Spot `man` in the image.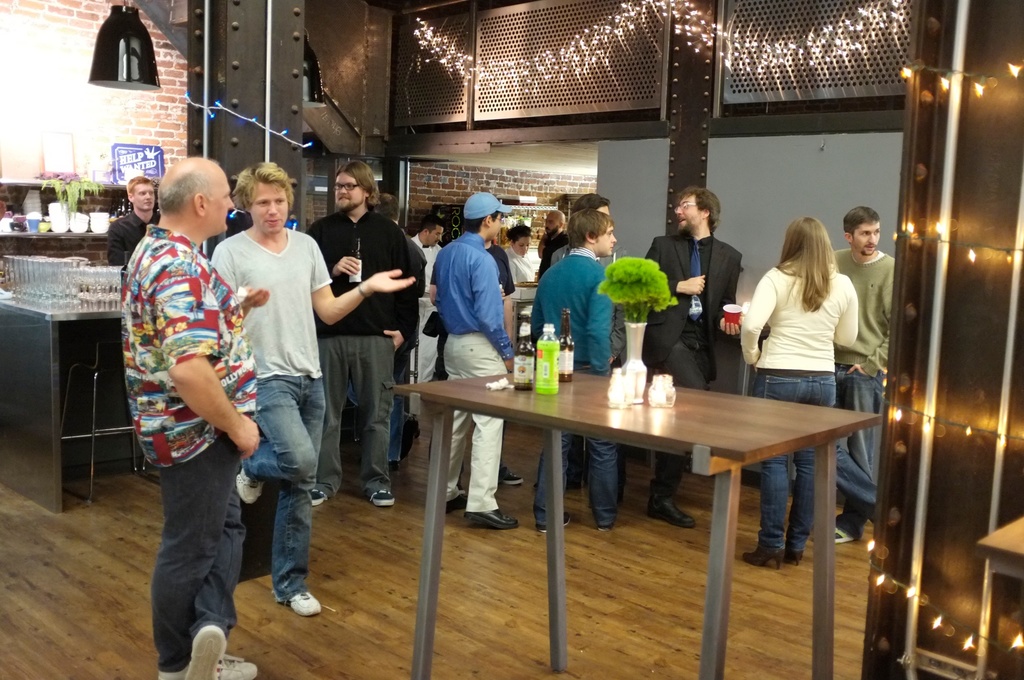
`man` found at <bbox>104, 172, 163, 273</bbox>.
